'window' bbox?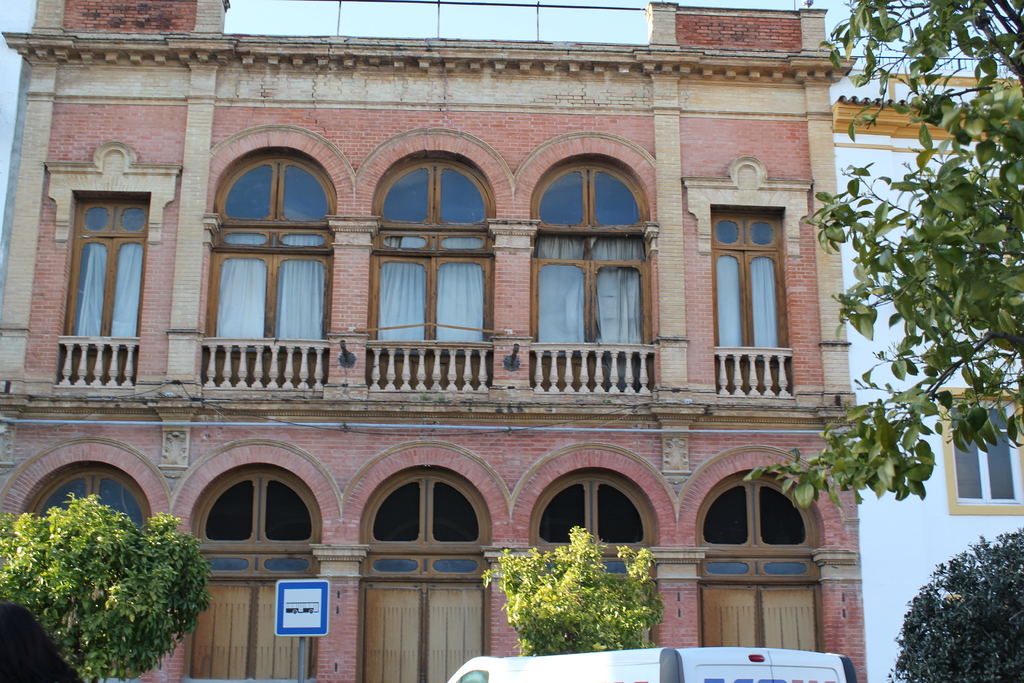
bbox=(59, 160, 147, 388)
